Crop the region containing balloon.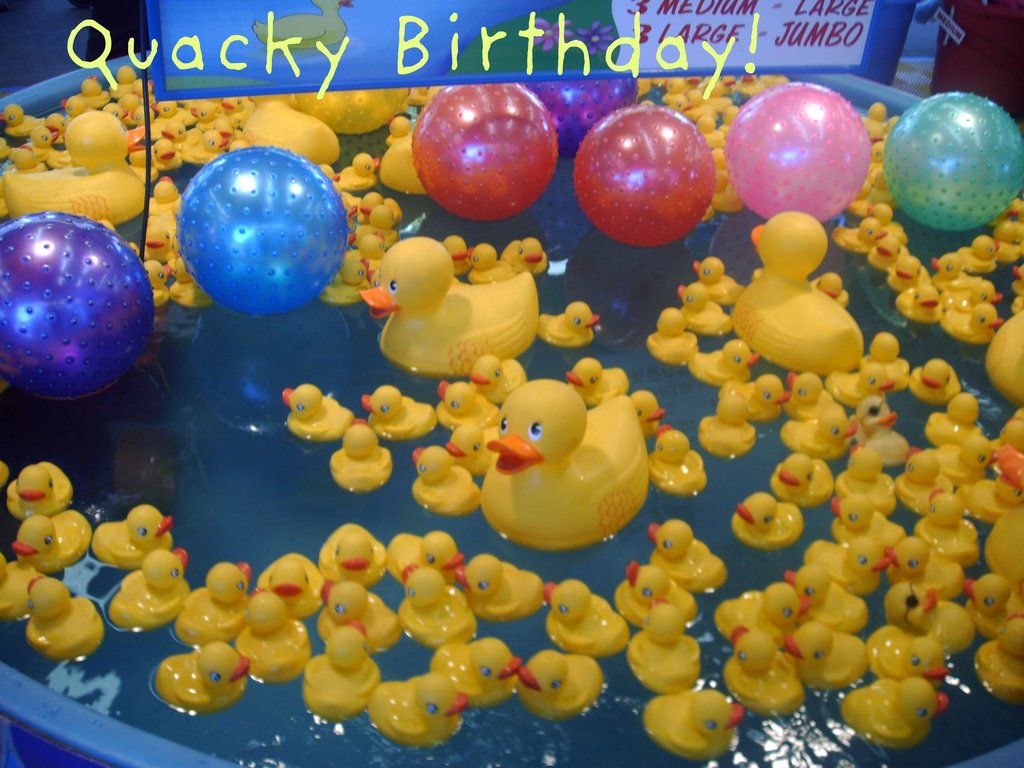
Crop region: 882, 91, 1020, 236.
